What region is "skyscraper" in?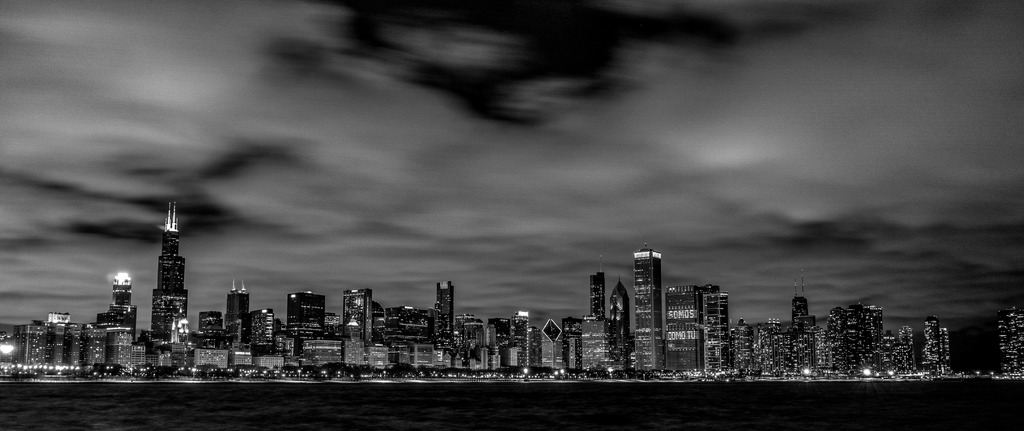
select_region(604, 282, 634, 355).
